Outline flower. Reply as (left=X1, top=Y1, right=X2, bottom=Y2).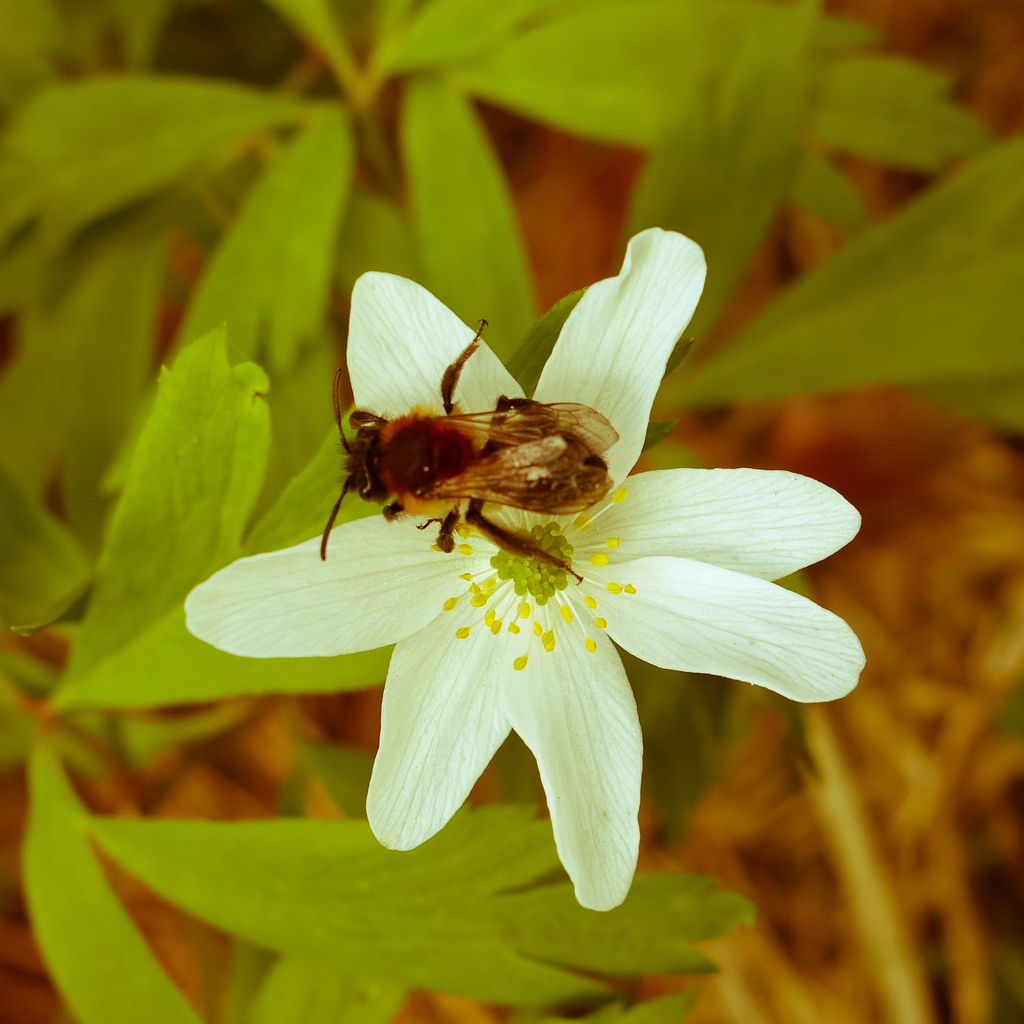
(left=192, top=228, right=863, bottom=912).
